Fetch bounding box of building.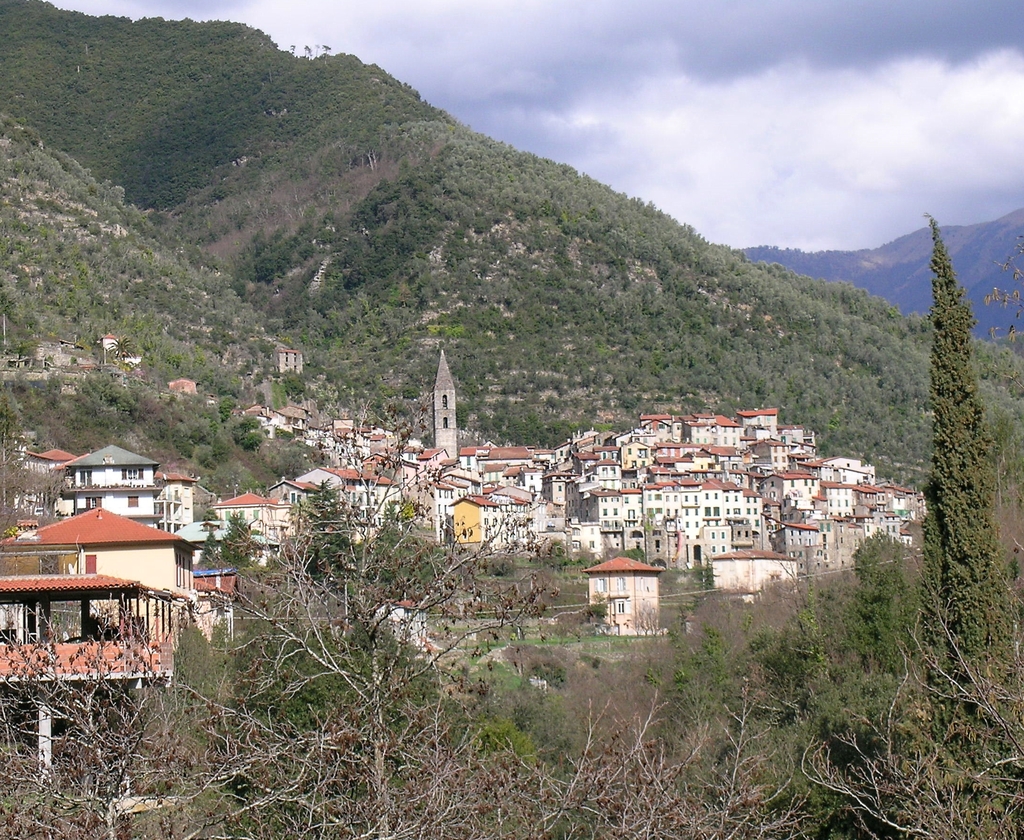
Bbox: (268,342,303,381).
